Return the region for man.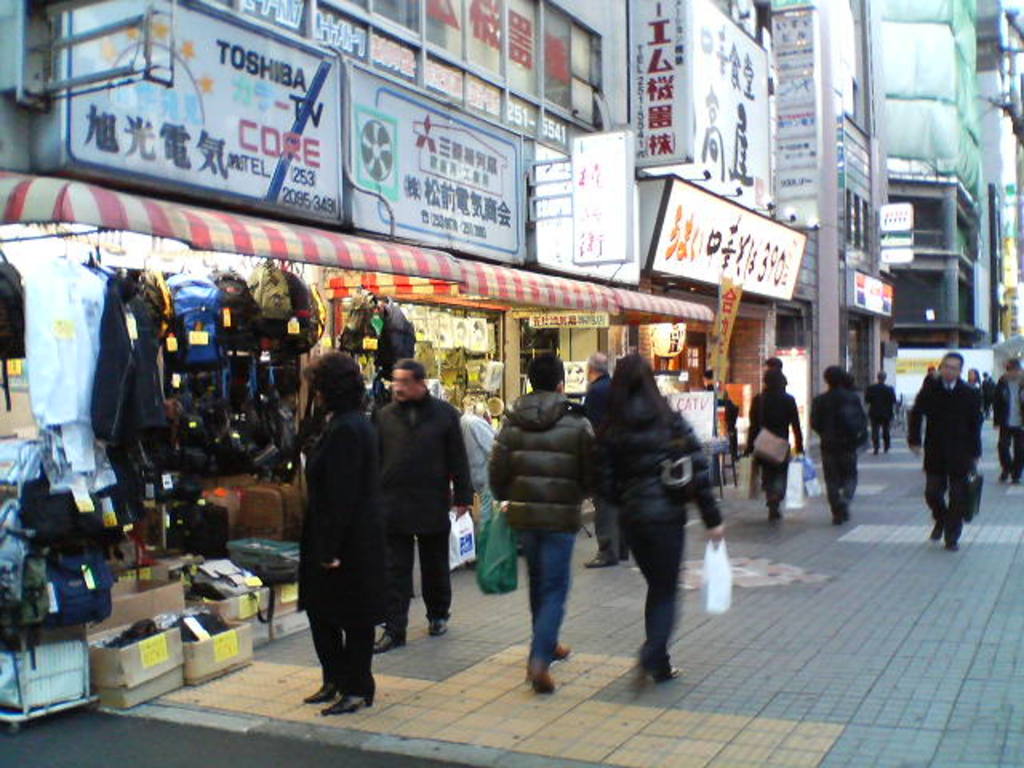
crop(354, 350, 466, 690).
